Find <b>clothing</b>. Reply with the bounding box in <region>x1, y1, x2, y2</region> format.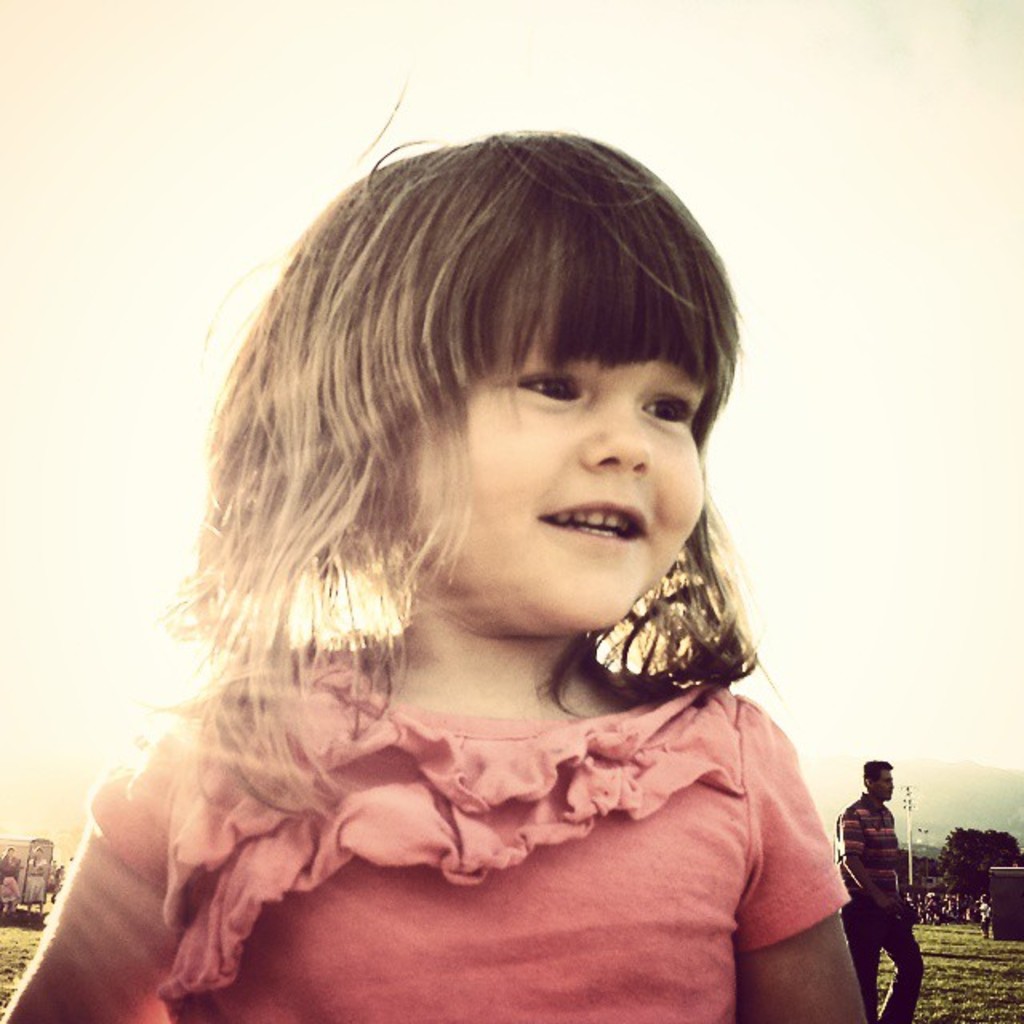
<region>82, 637, 856, 1022</region>.
